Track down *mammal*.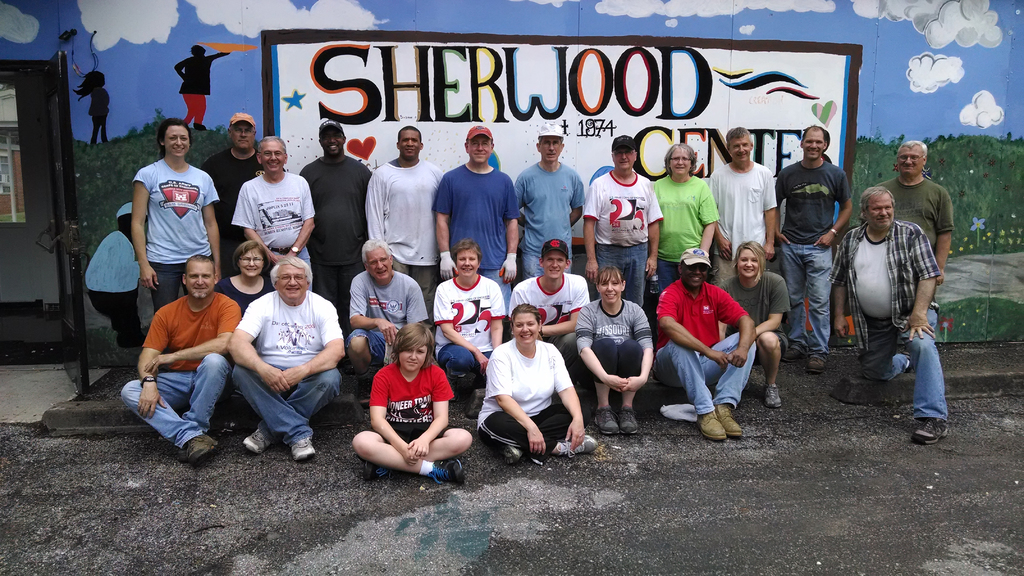
Tracked to {"left": 226, "top": 254, "right": 352, "bottom": 467}.
